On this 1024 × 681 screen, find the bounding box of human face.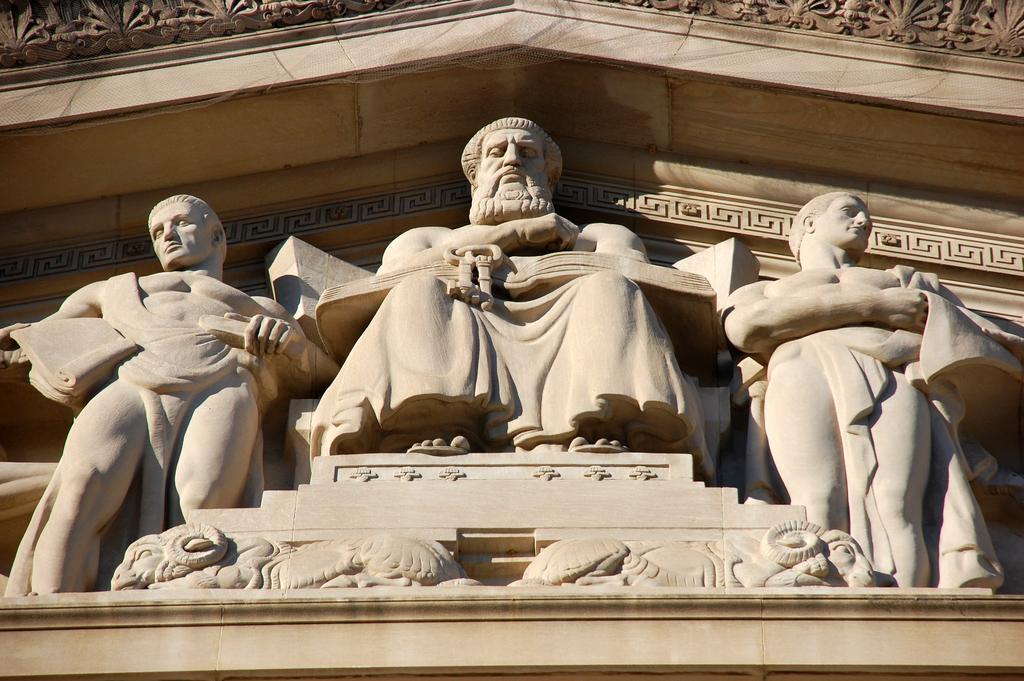
Bounding box: (left=813, top=195, right=875, bottom=245).
